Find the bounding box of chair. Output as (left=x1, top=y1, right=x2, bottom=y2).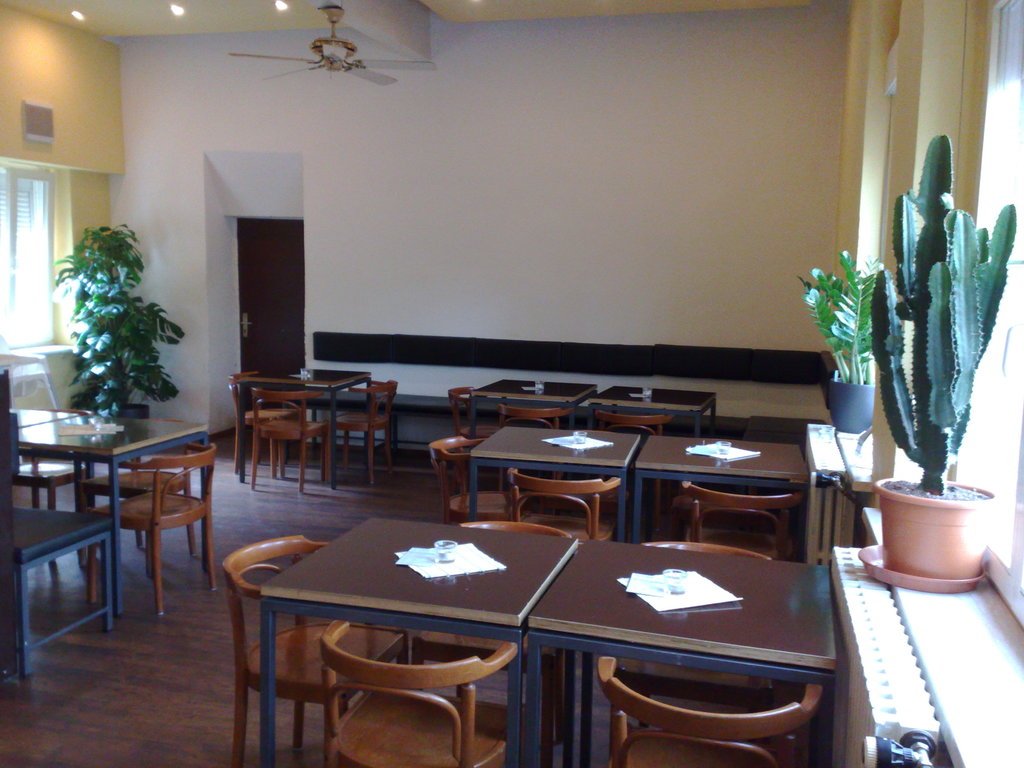
(left=458, top=519, right=573, bottom=751).
